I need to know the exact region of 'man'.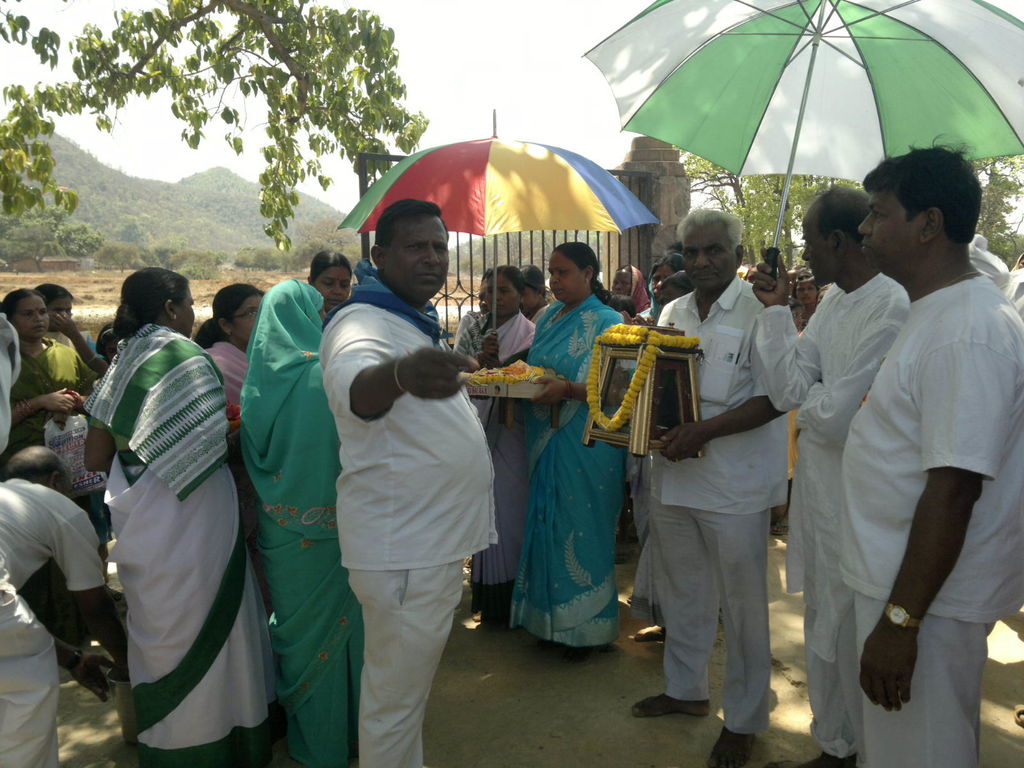
Region: box=[842, 134, 1023, 764].
